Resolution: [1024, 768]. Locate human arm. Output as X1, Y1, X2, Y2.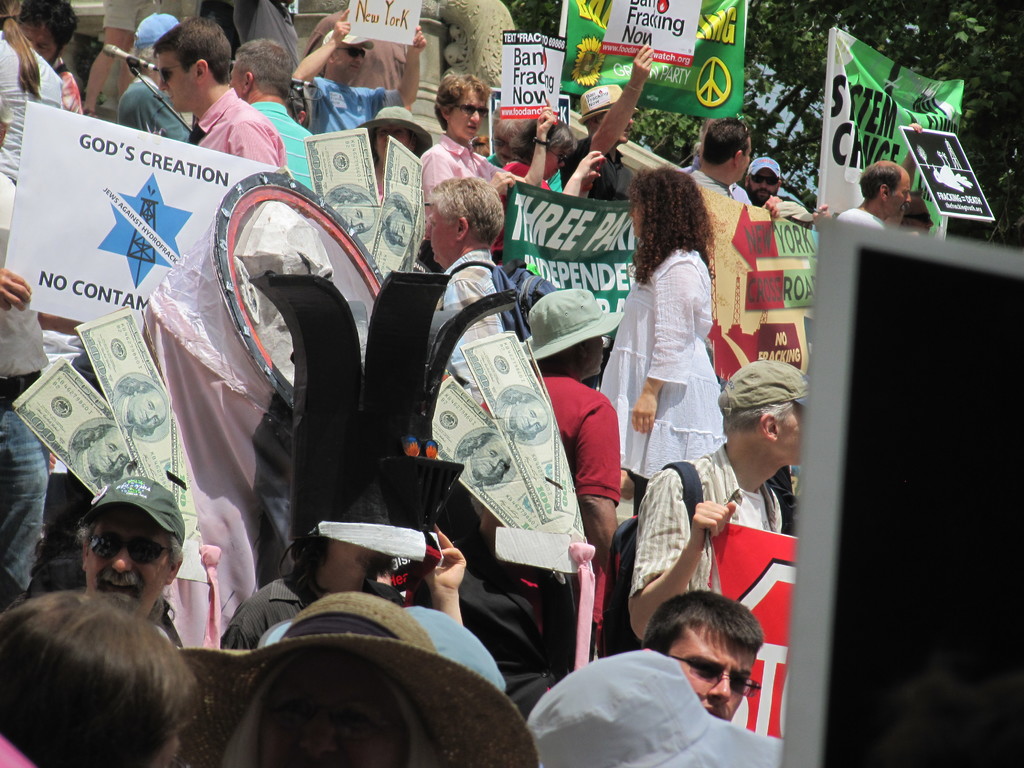
132, 77, 191, 145.
